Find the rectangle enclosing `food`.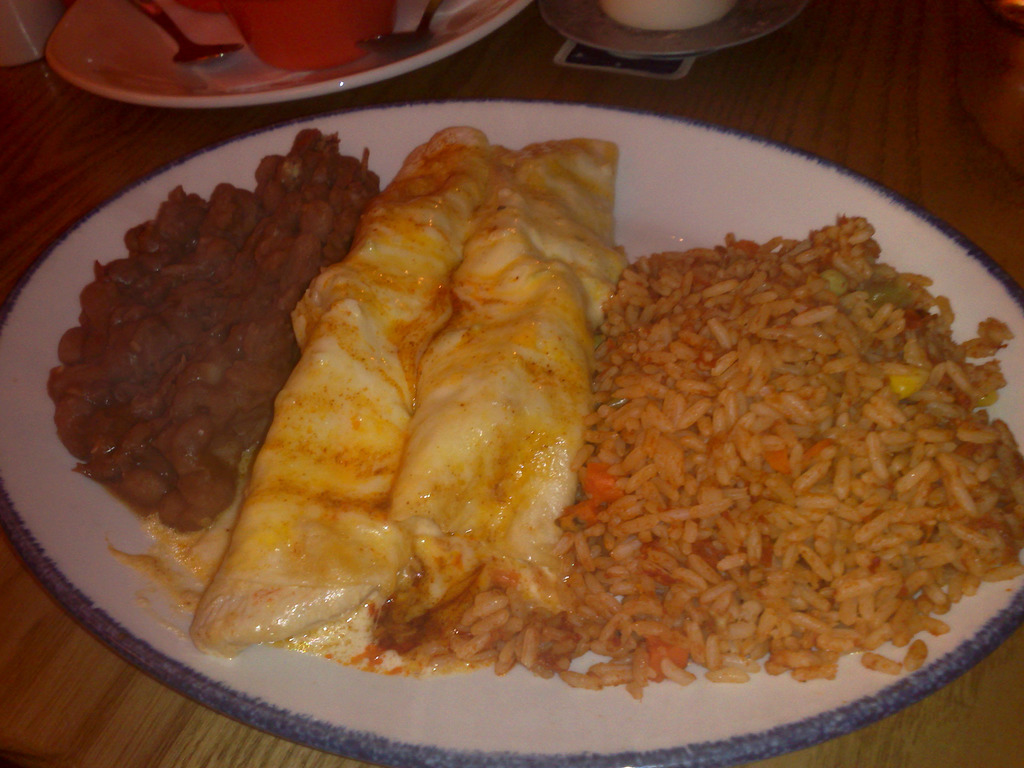
Rect(137, 119, 984, 710).
